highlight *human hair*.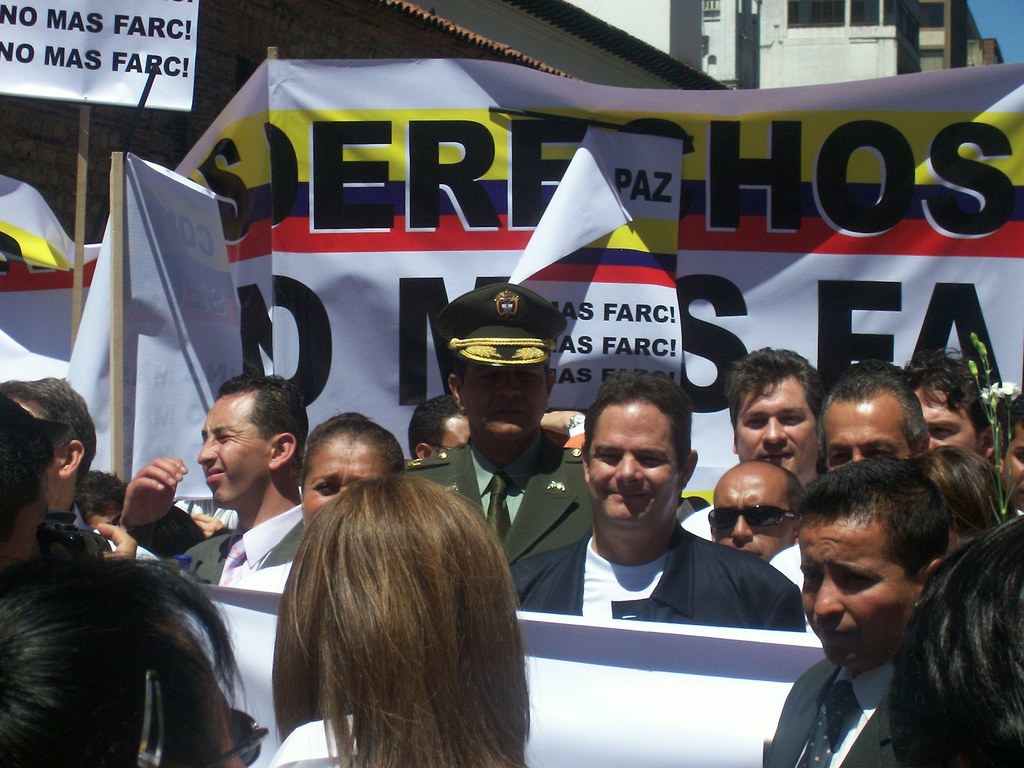
Highlighted region: bbox(214, 373, 310, 474).
